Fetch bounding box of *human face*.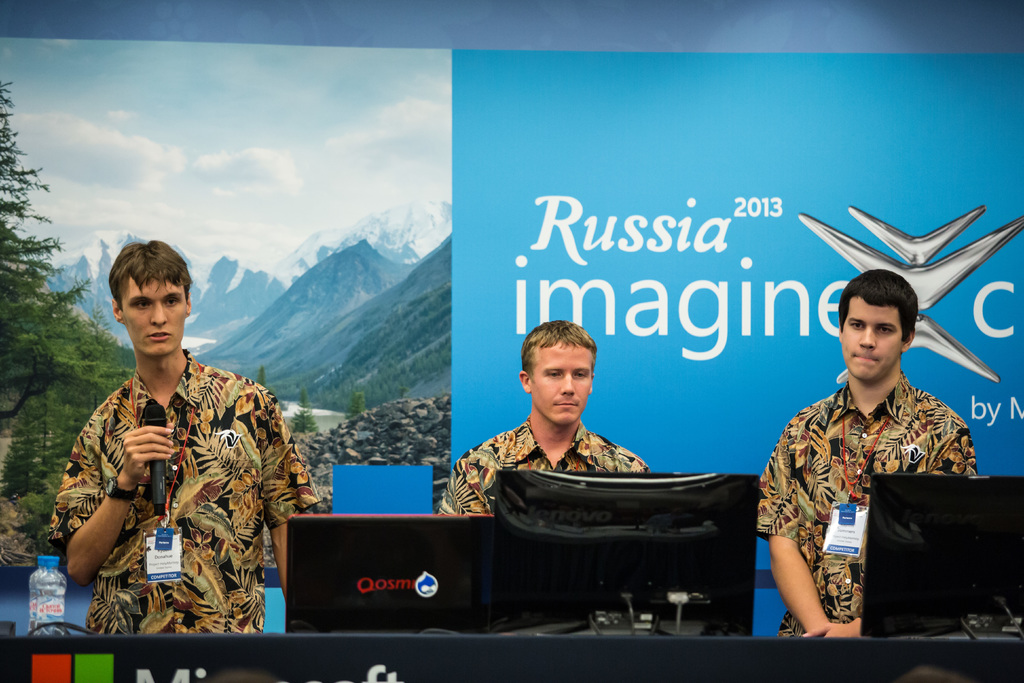
Bbox: bbox=[840, 286, 904, 380].
